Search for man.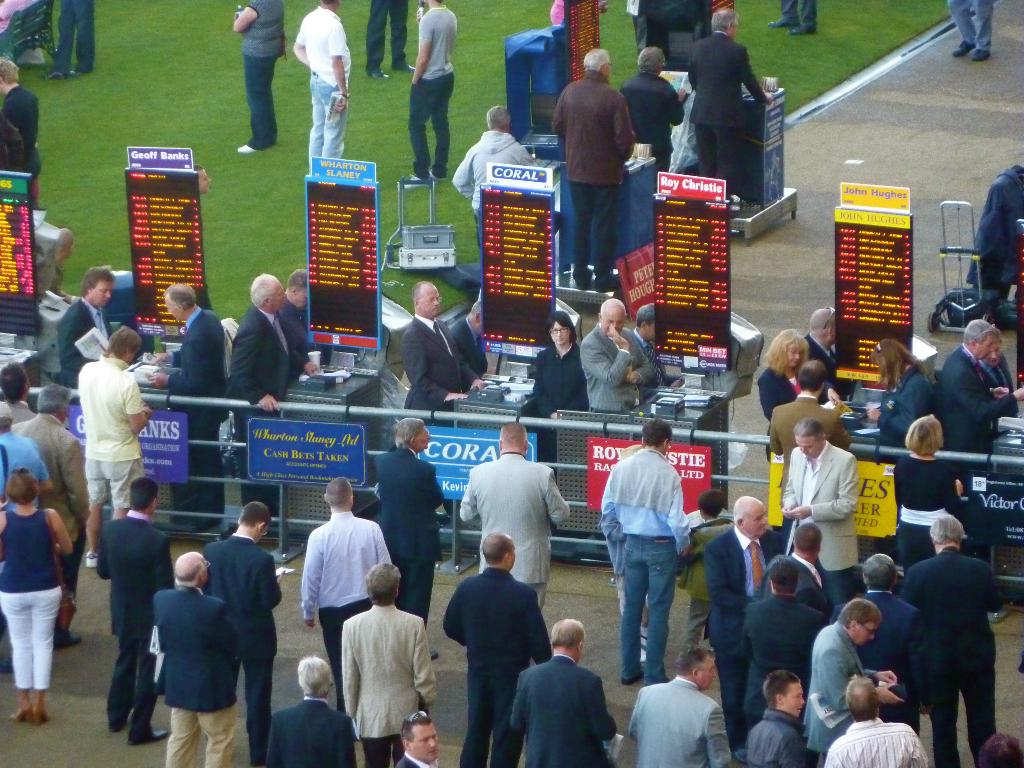
Found at 768,407,862,609.
